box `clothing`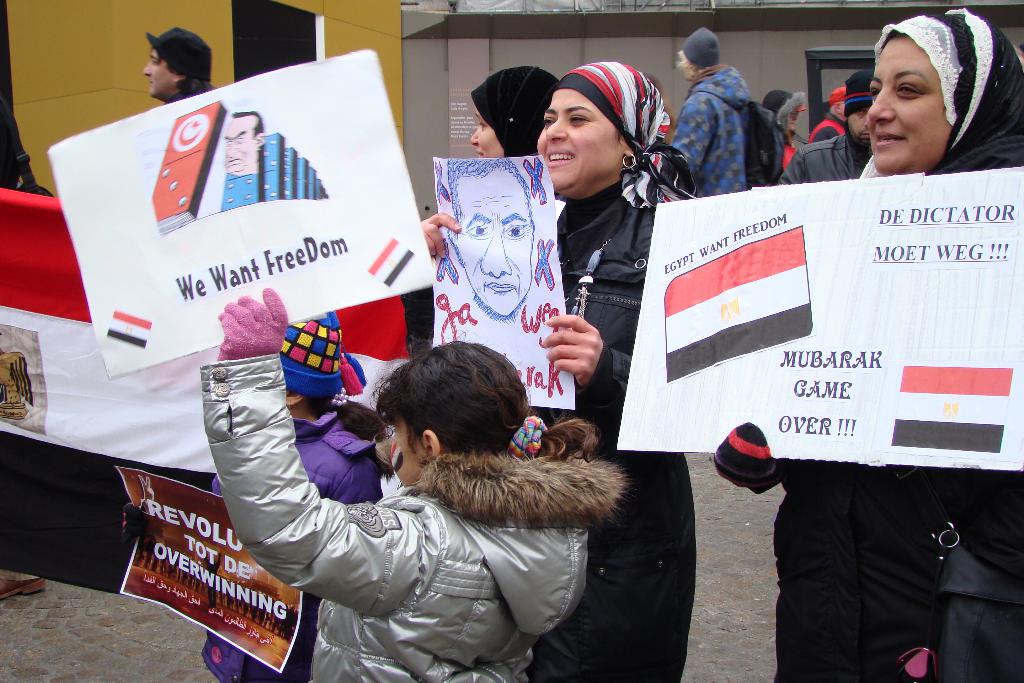
(x1=198, y1=356, x2=589, y2=682)
